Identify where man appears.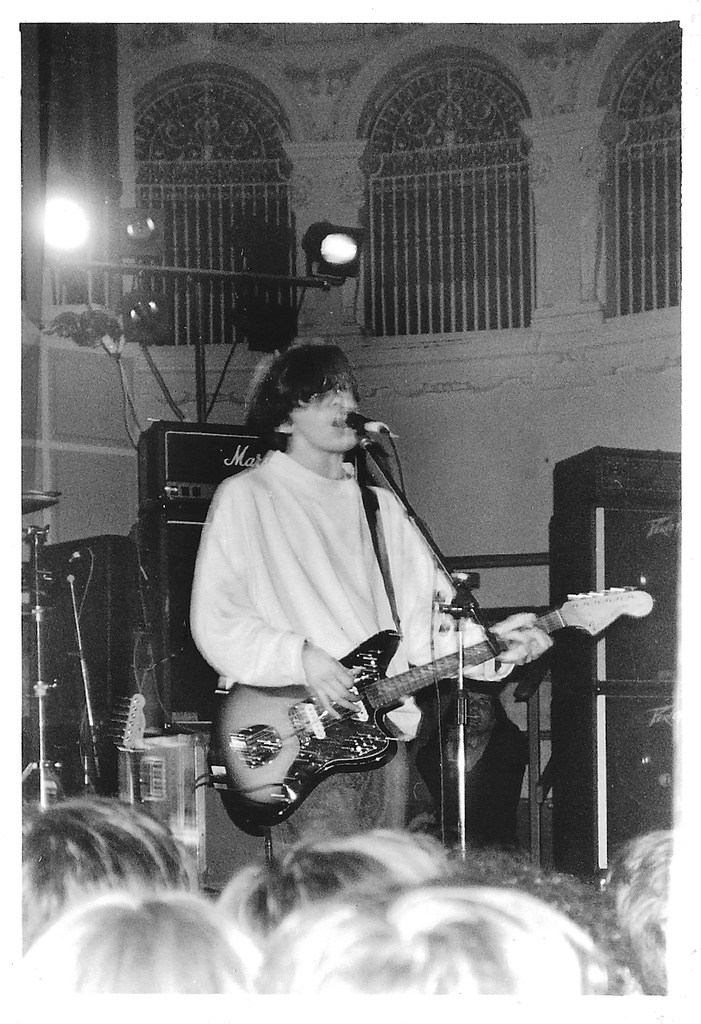
Appears at BBox(171, 323, 589, 872).
